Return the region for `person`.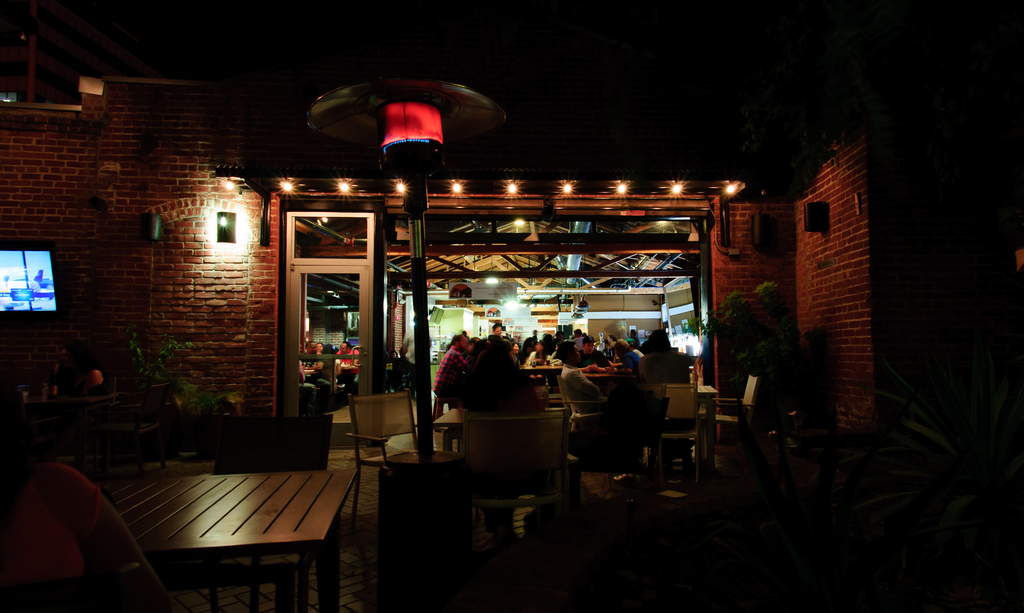
x1=0 y1=463 x2=177 y2=612.
